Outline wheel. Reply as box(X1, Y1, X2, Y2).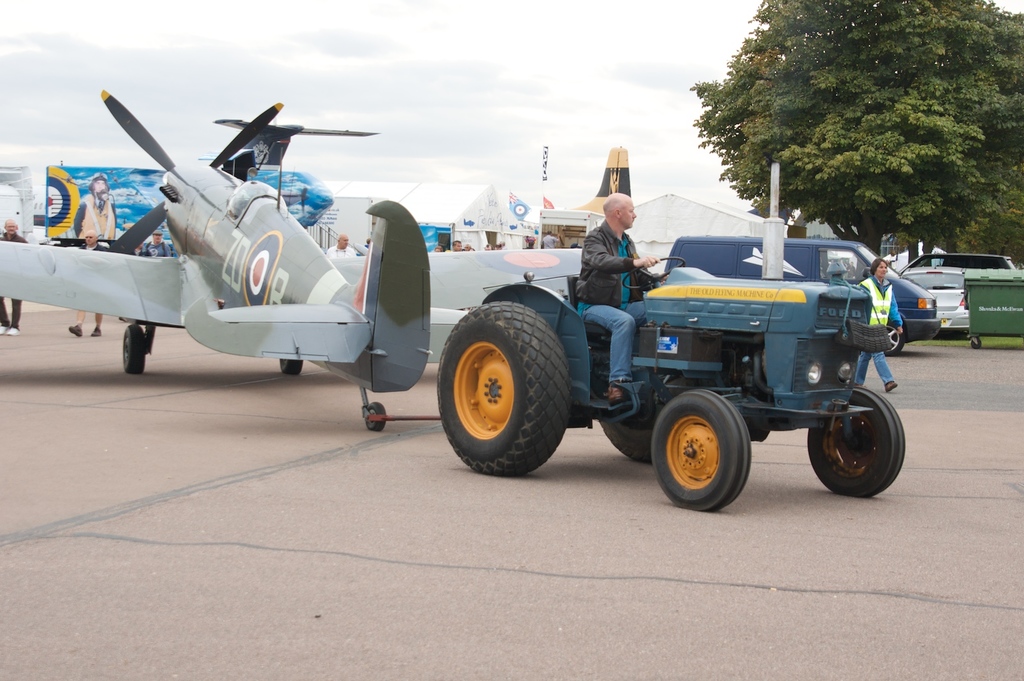
box(439, 296, 569, 478).
